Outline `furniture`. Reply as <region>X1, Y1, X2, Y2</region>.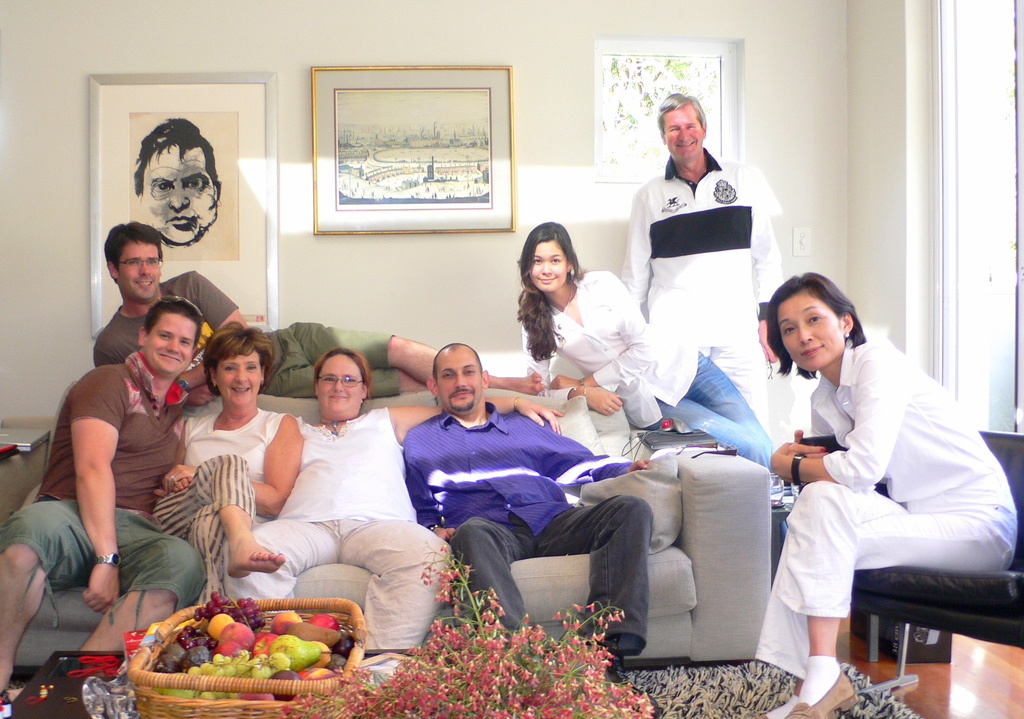
<region>773, 431, 1023, 694</region>.
